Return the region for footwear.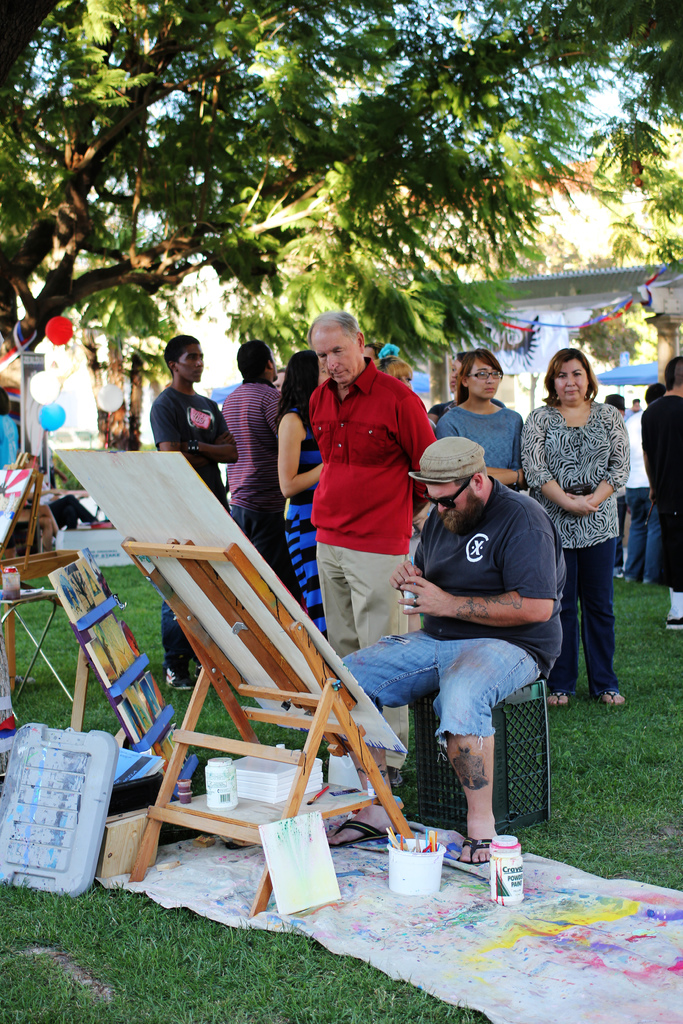
pyautogui.locateOnScreen(595, 685, 621, 703).
